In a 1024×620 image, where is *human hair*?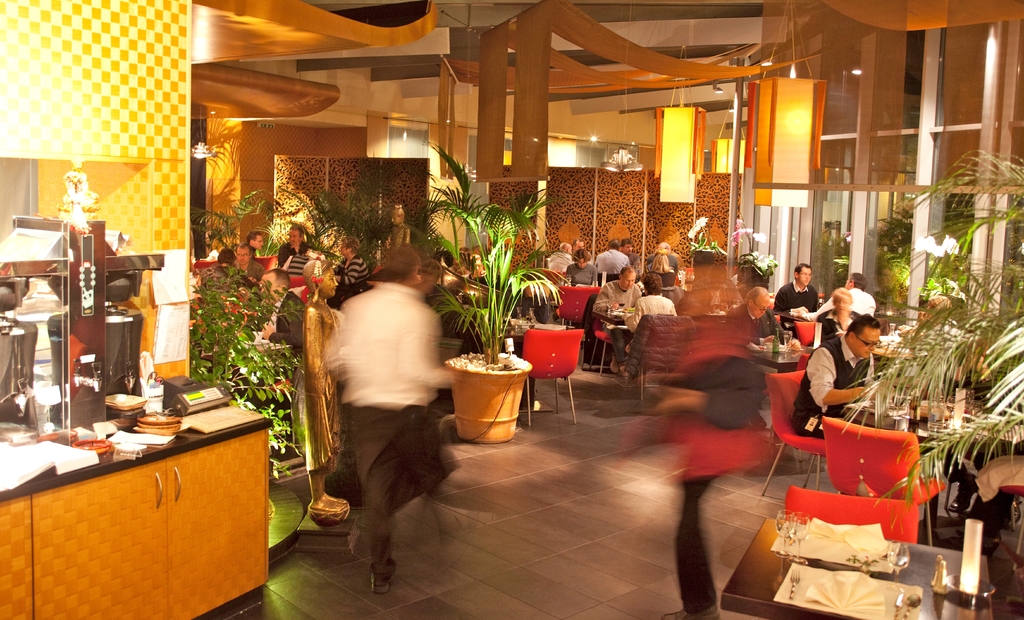
<region>240, 243, 250, 255</region>.
